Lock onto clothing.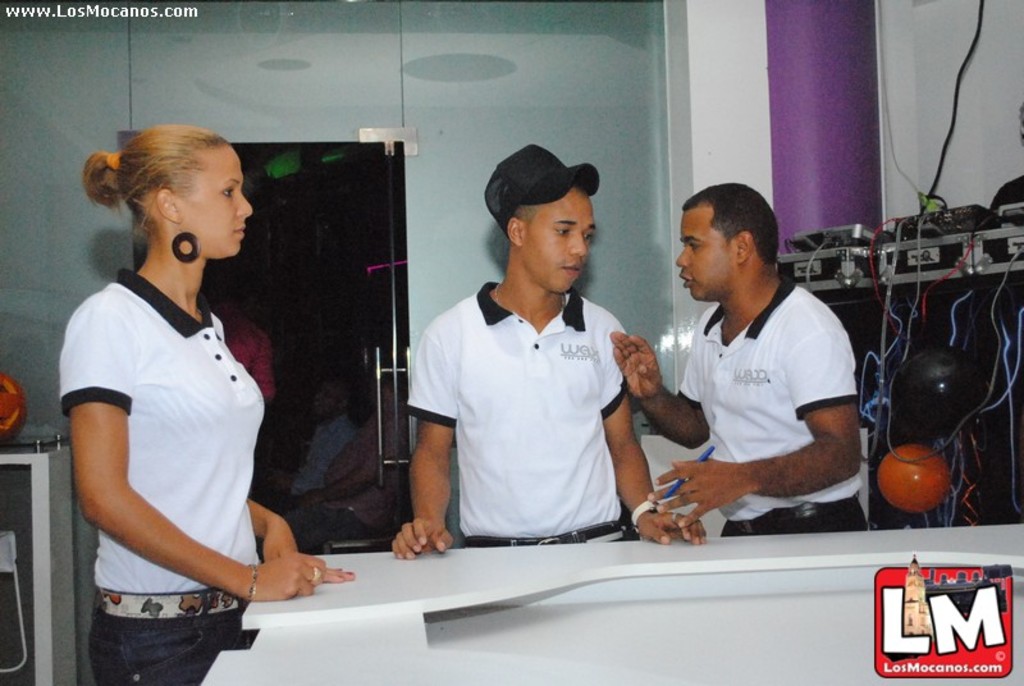
Locked: <box>206,289,280,419</box>.
